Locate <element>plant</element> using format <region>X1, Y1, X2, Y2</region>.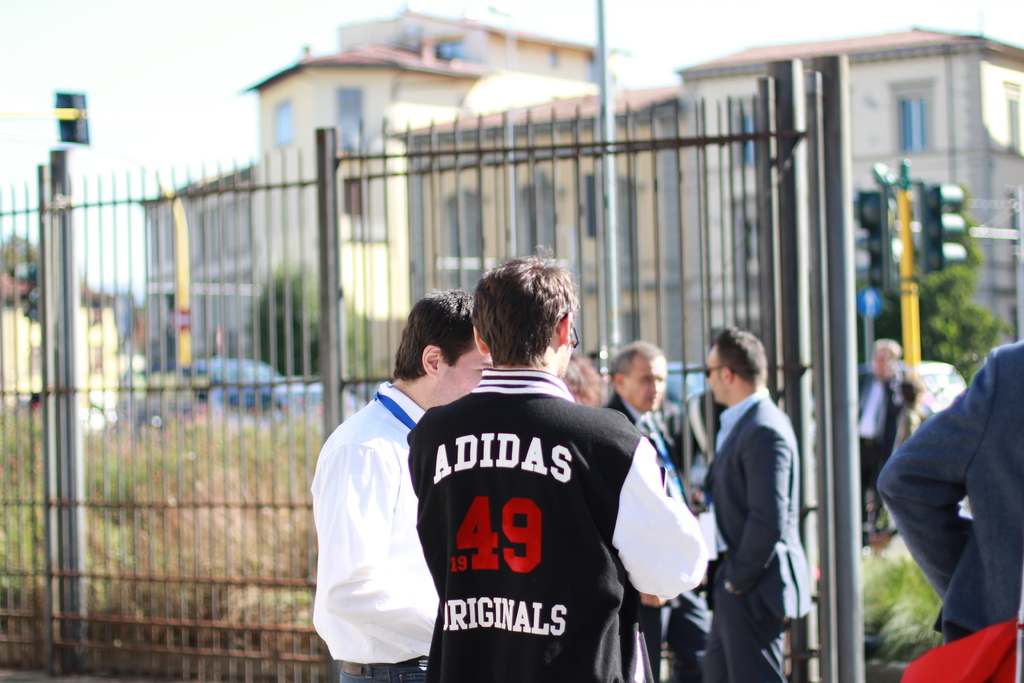
<region>823, 549, 966, 673</region>.
